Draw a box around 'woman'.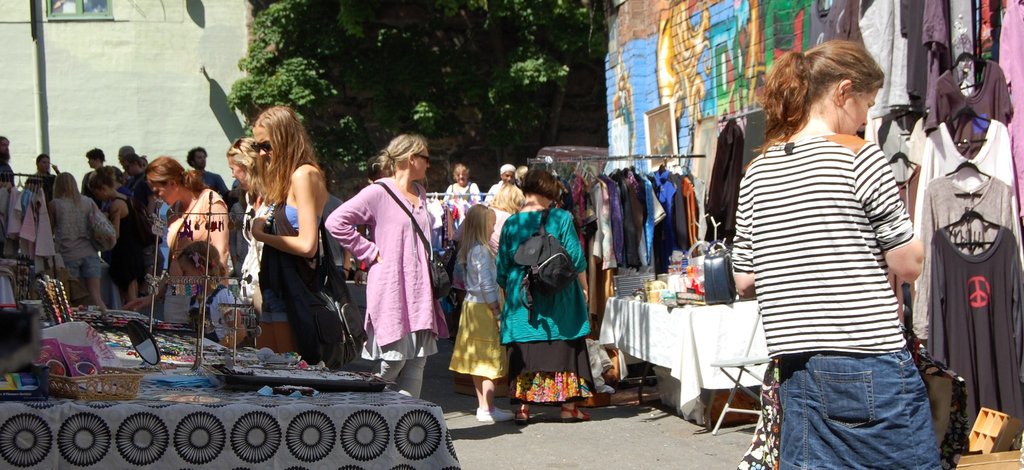
322:126:450:442.
